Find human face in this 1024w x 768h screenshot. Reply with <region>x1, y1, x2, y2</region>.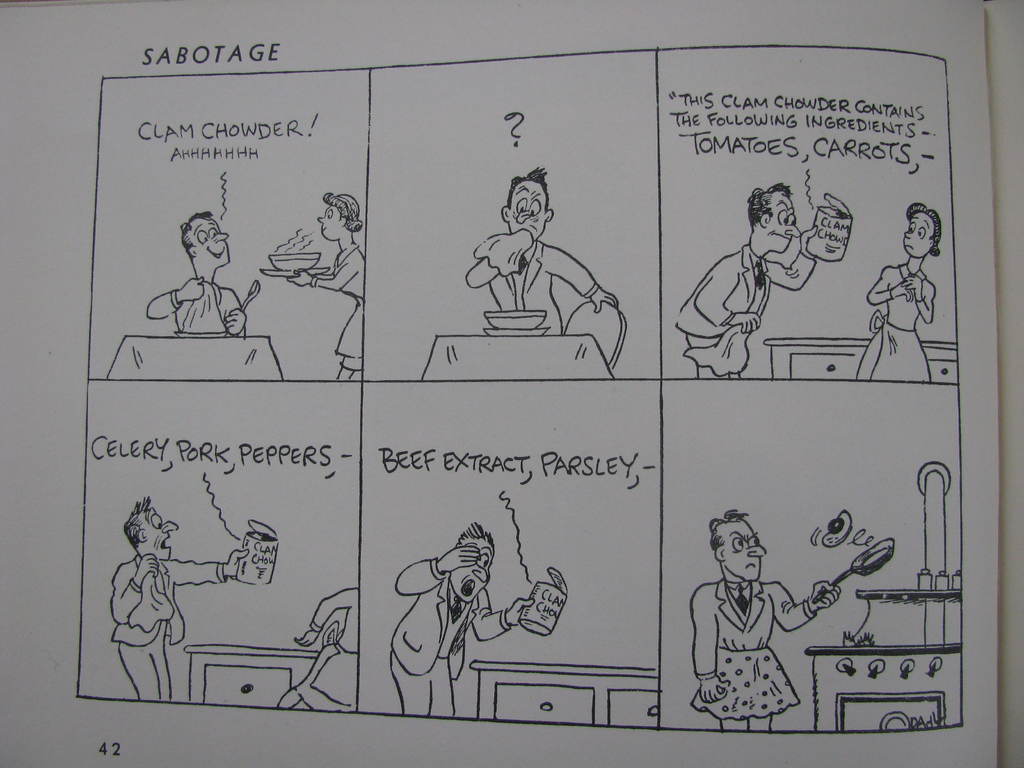
<region>513, 180, 545, 241</region>.
